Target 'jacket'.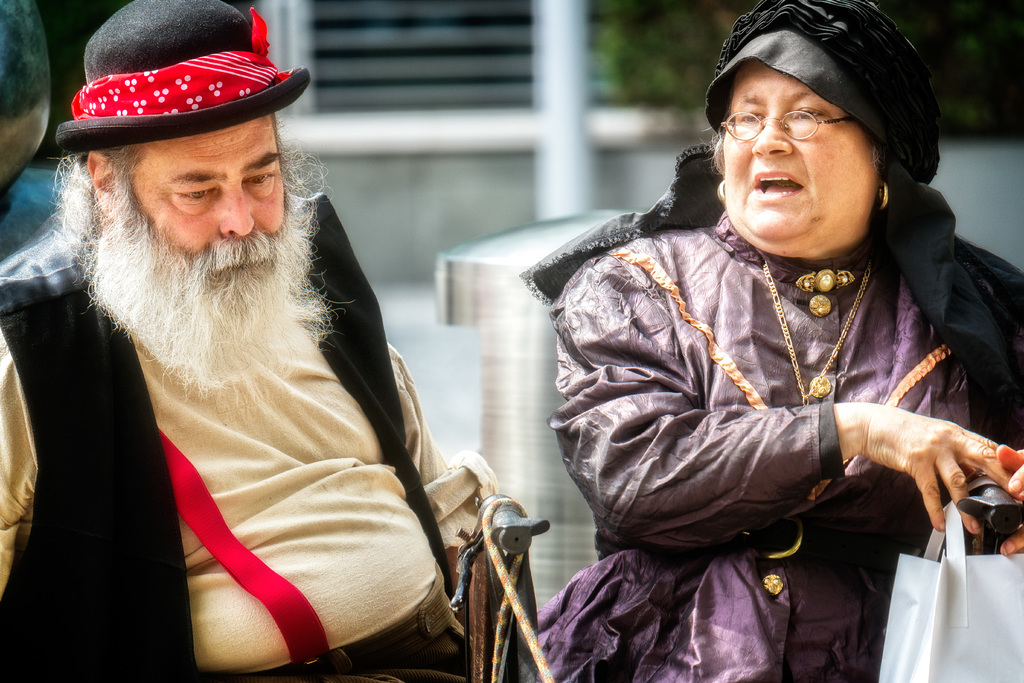
Target region: 0/230/452/682.
